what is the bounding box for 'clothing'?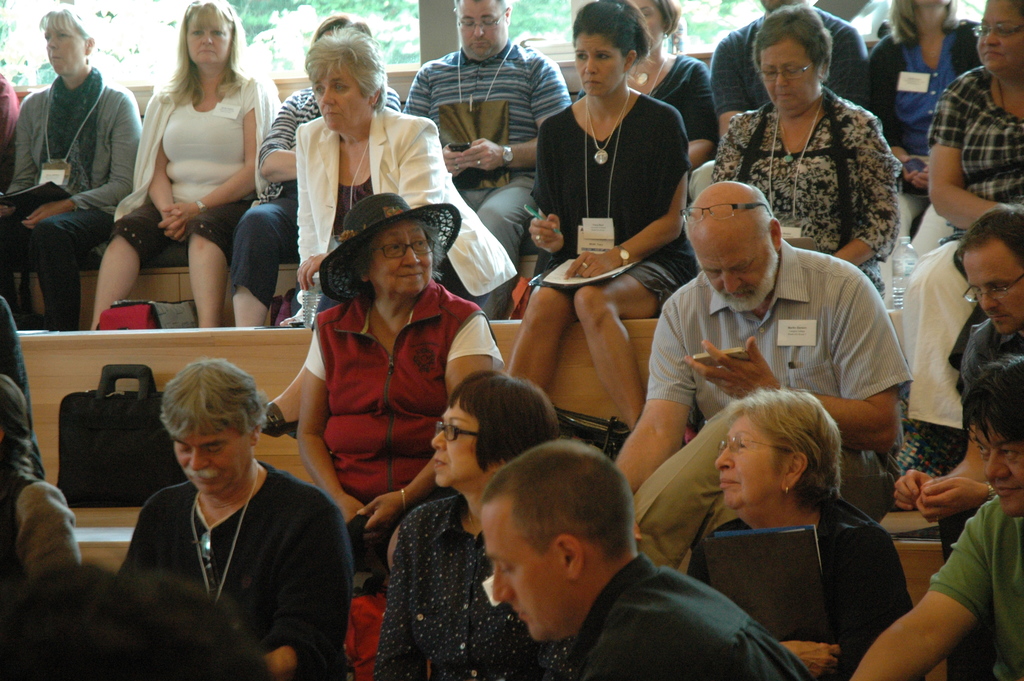
[x1=685, y1=486, x2=915, y2=680].
